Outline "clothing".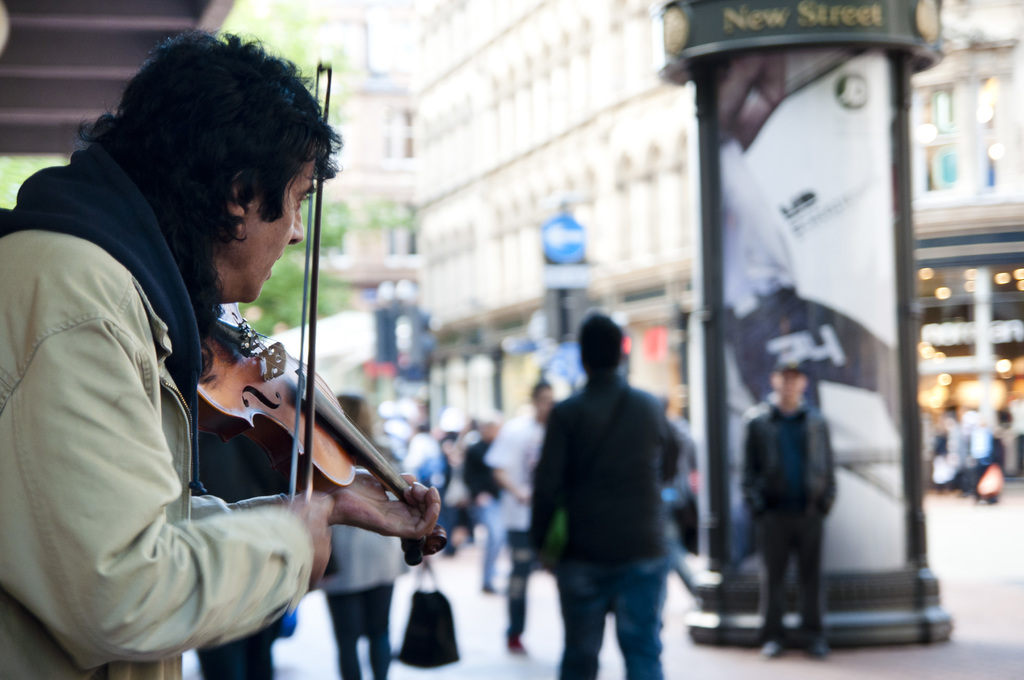
Outline: box(0, 145, 317, 679).
